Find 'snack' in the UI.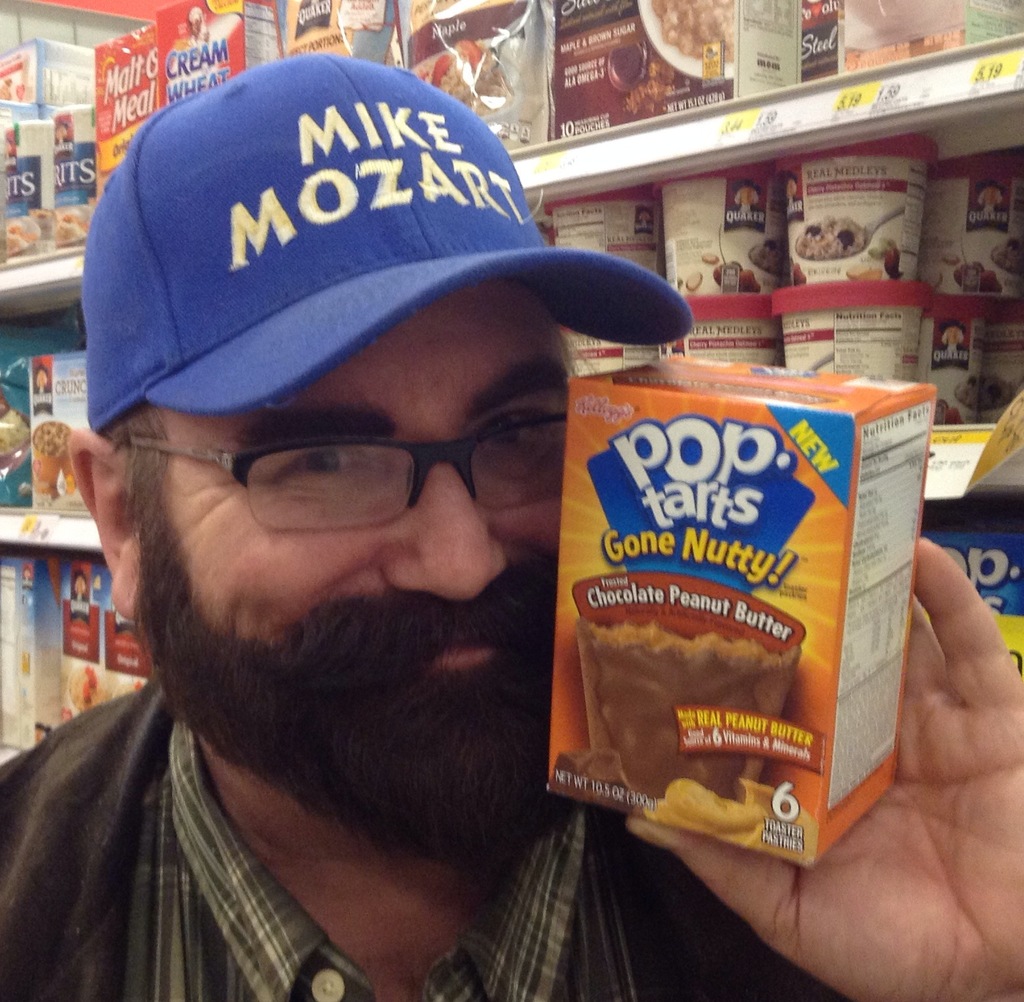
UI element at locate(537, 333, 939, 886).
